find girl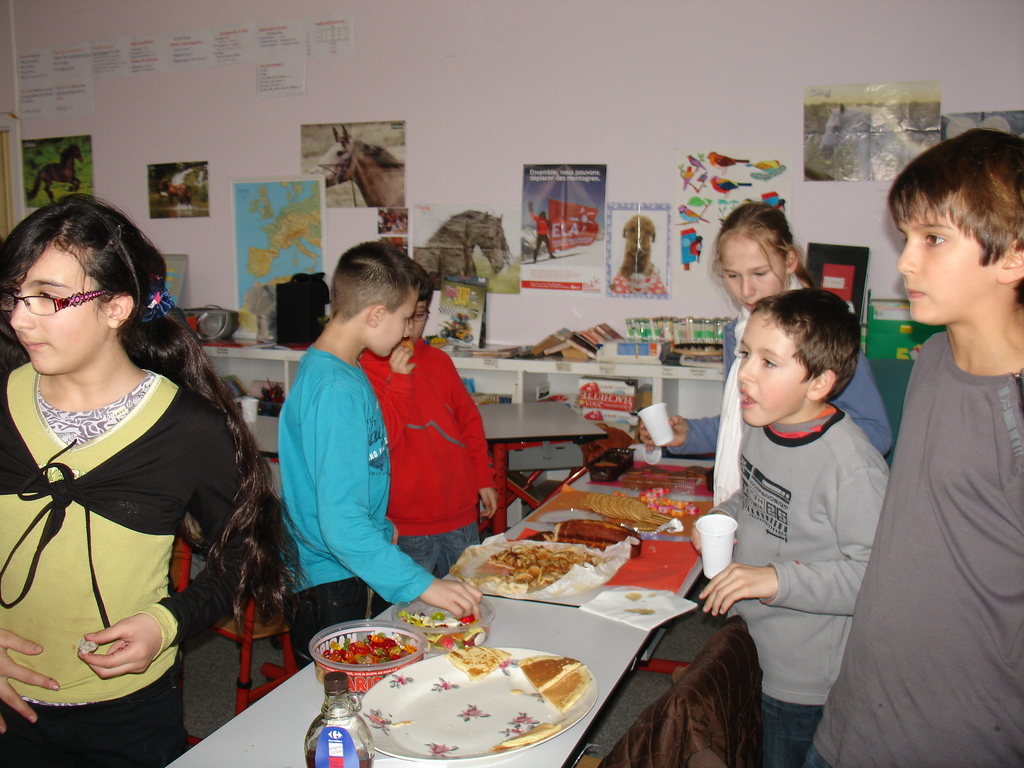
Rect(712, 199, 892, 508)
